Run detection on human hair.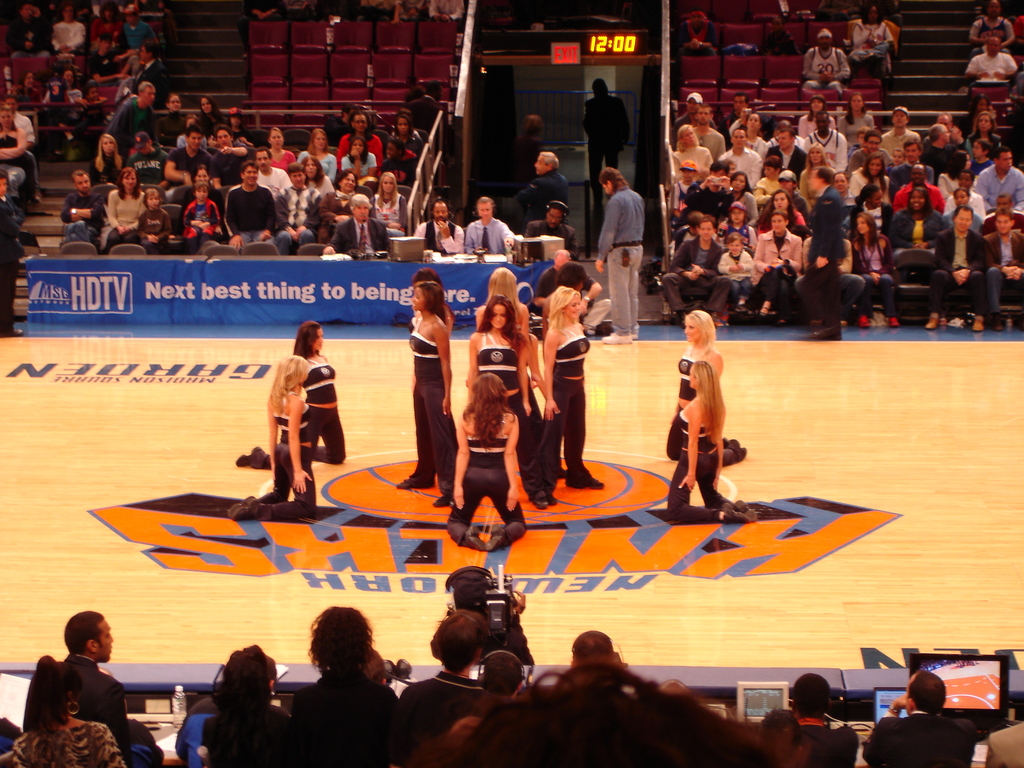
Result: l=571, t=631, r=612, b=656.
